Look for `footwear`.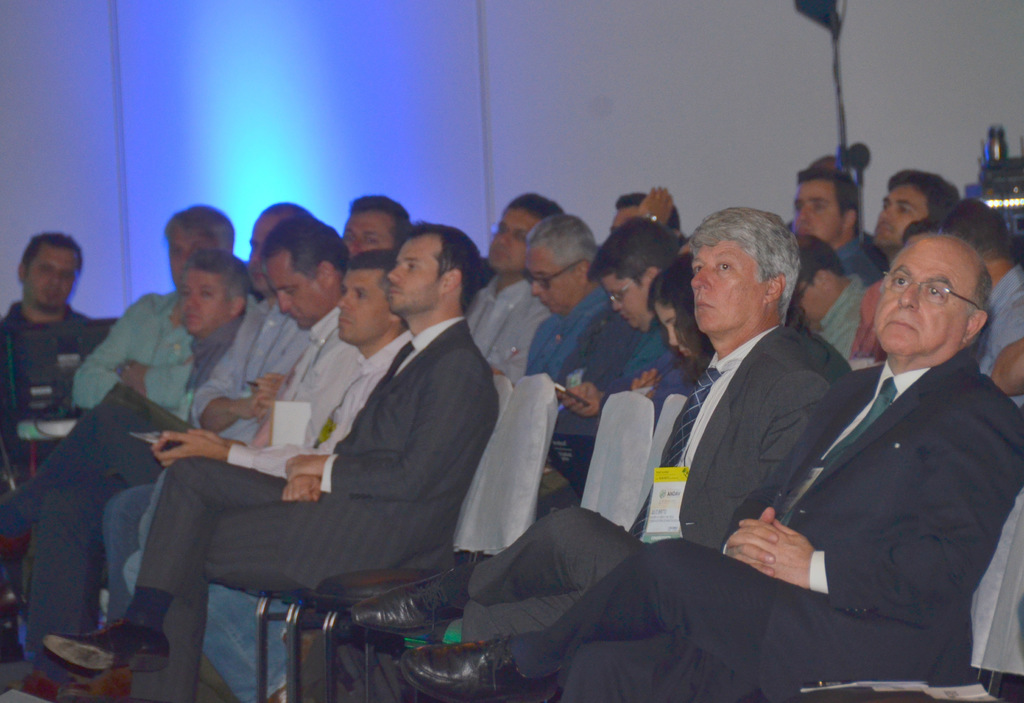
Found: 346, 566, 468, 640.
